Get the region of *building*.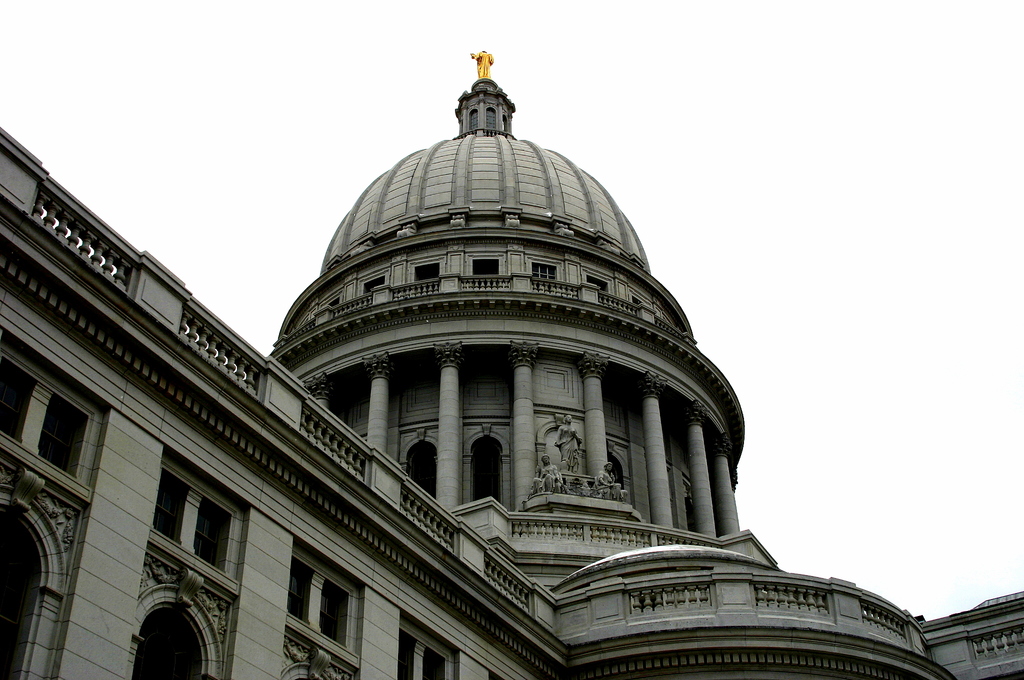
(left=0, top=47, right=1023, bottom=679).
